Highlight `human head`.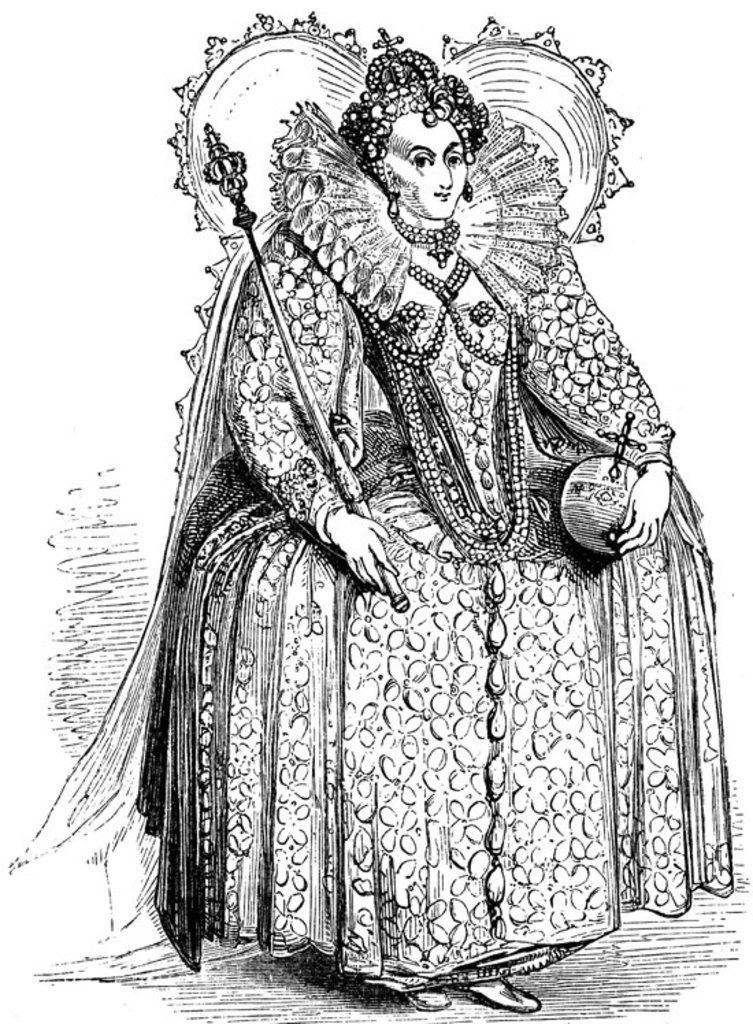
Highlighted region: [344, 48, 489, 212].
